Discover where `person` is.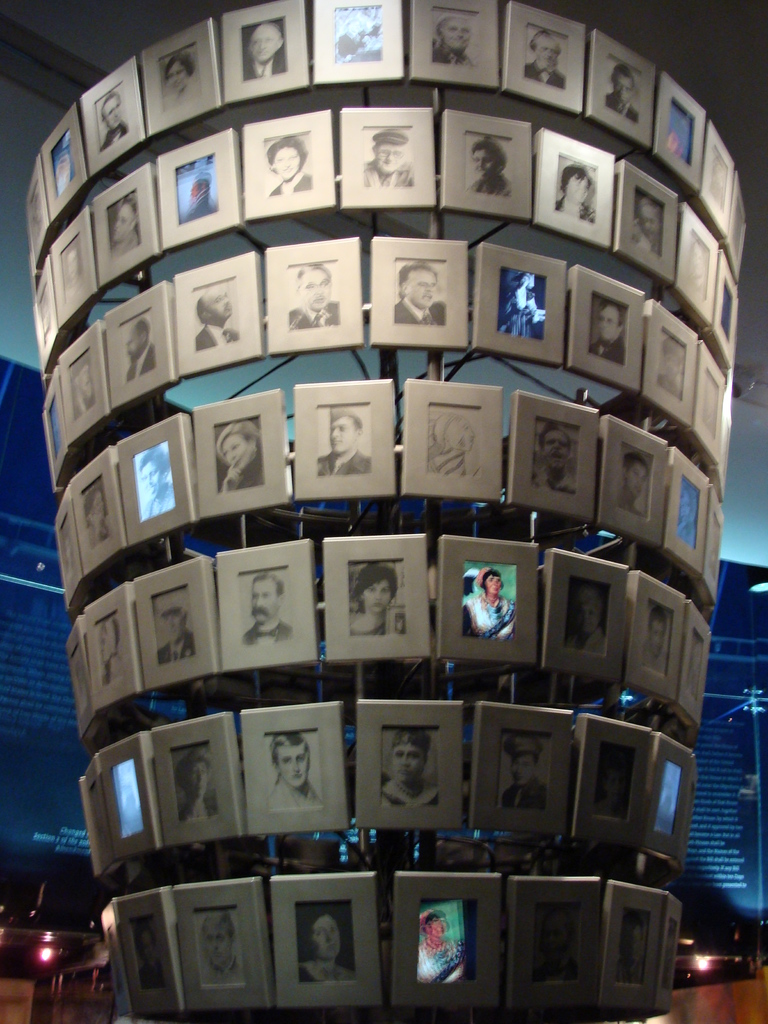
Discovered at 97 90 132 153.
